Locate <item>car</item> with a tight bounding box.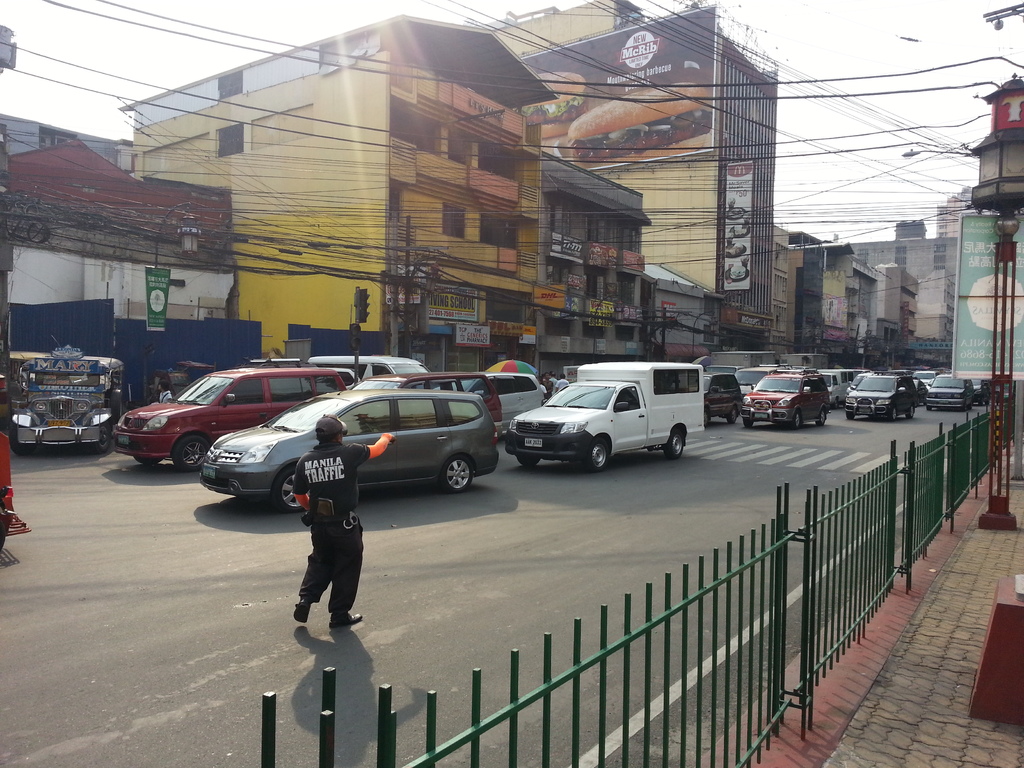
x1=346 y1=378 x2=544 y2=438.
